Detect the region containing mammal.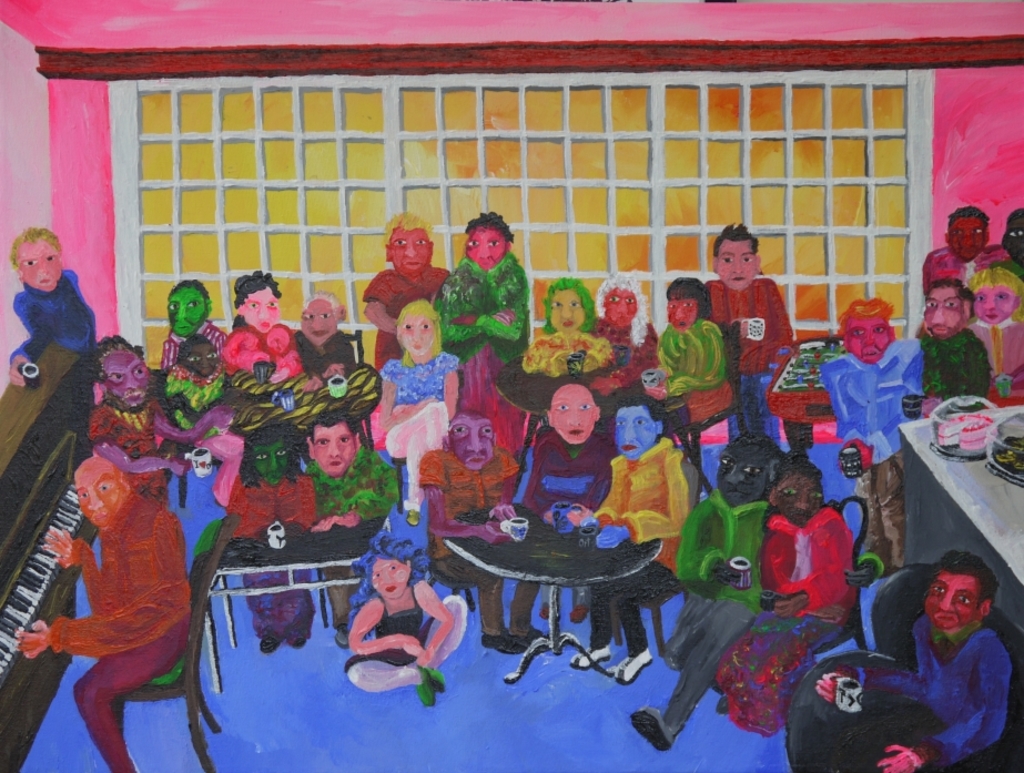
locate(19, 441, 192, 724).
